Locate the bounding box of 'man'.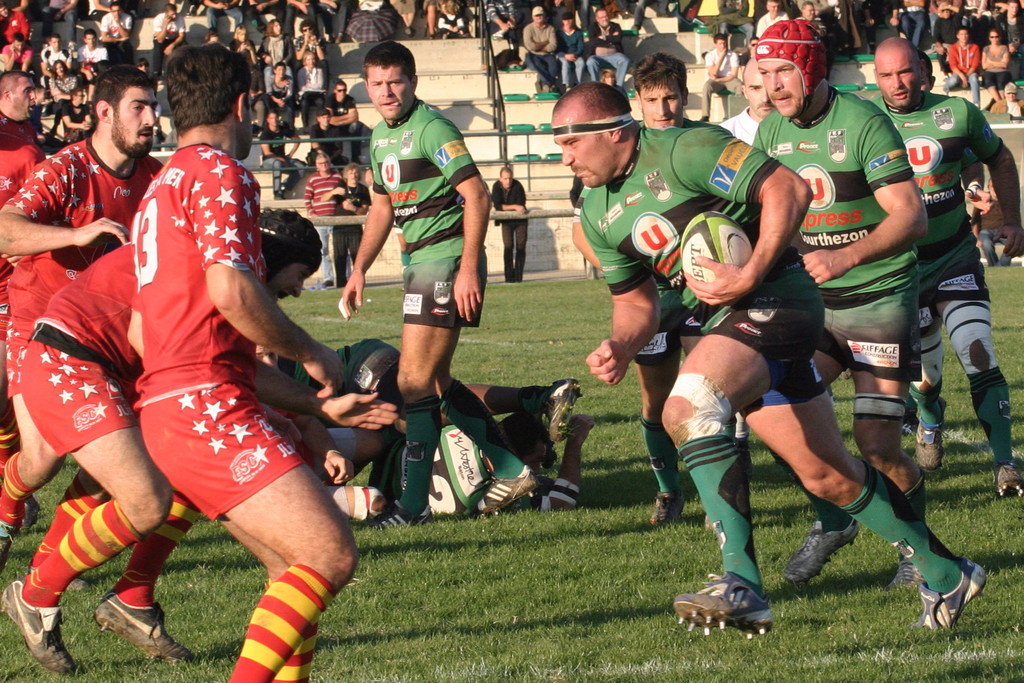
Bounding box: [939, 28, 989, 108].
